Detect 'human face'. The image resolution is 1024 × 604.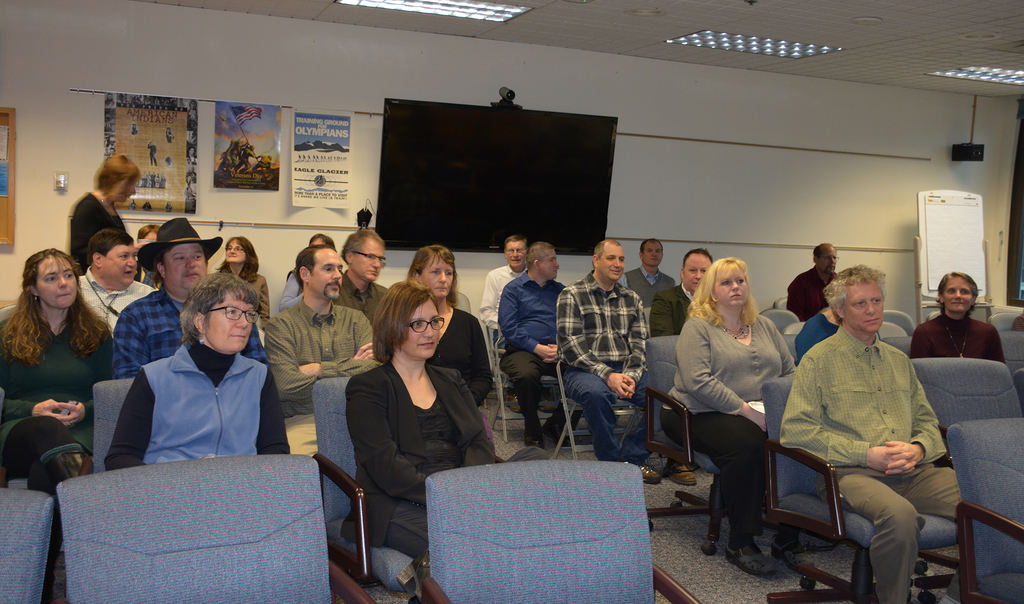
region(643, 242, 662, 266).
